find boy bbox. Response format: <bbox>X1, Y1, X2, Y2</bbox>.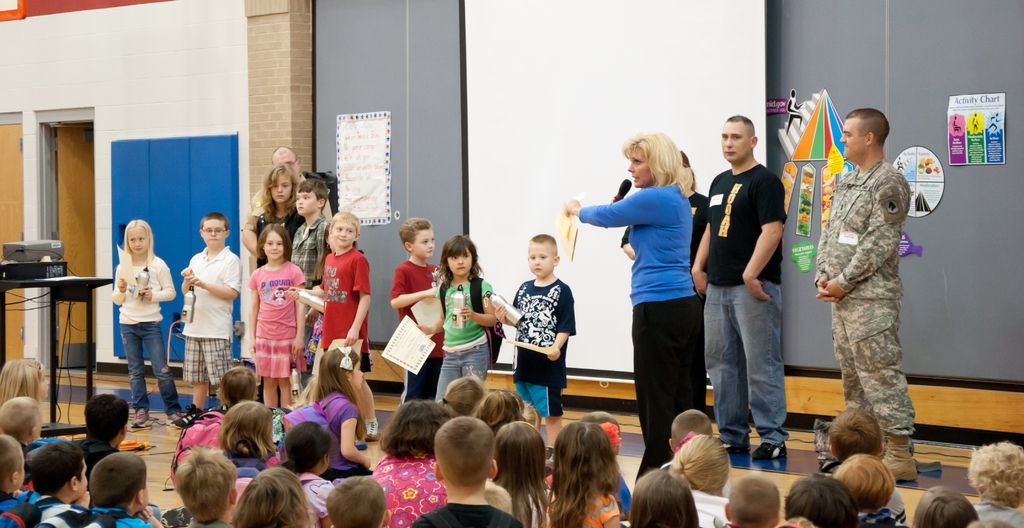
<bbox>390, 216, 445, 408</bbox>.
